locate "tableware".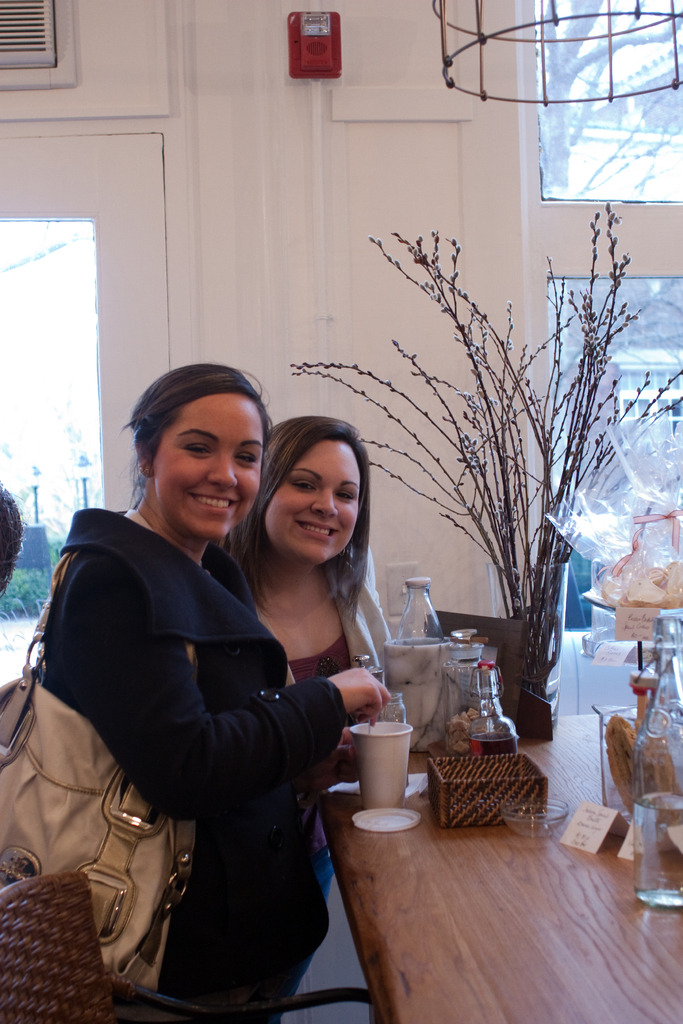
Bounding box: detection(443, 659, 502, 755).
